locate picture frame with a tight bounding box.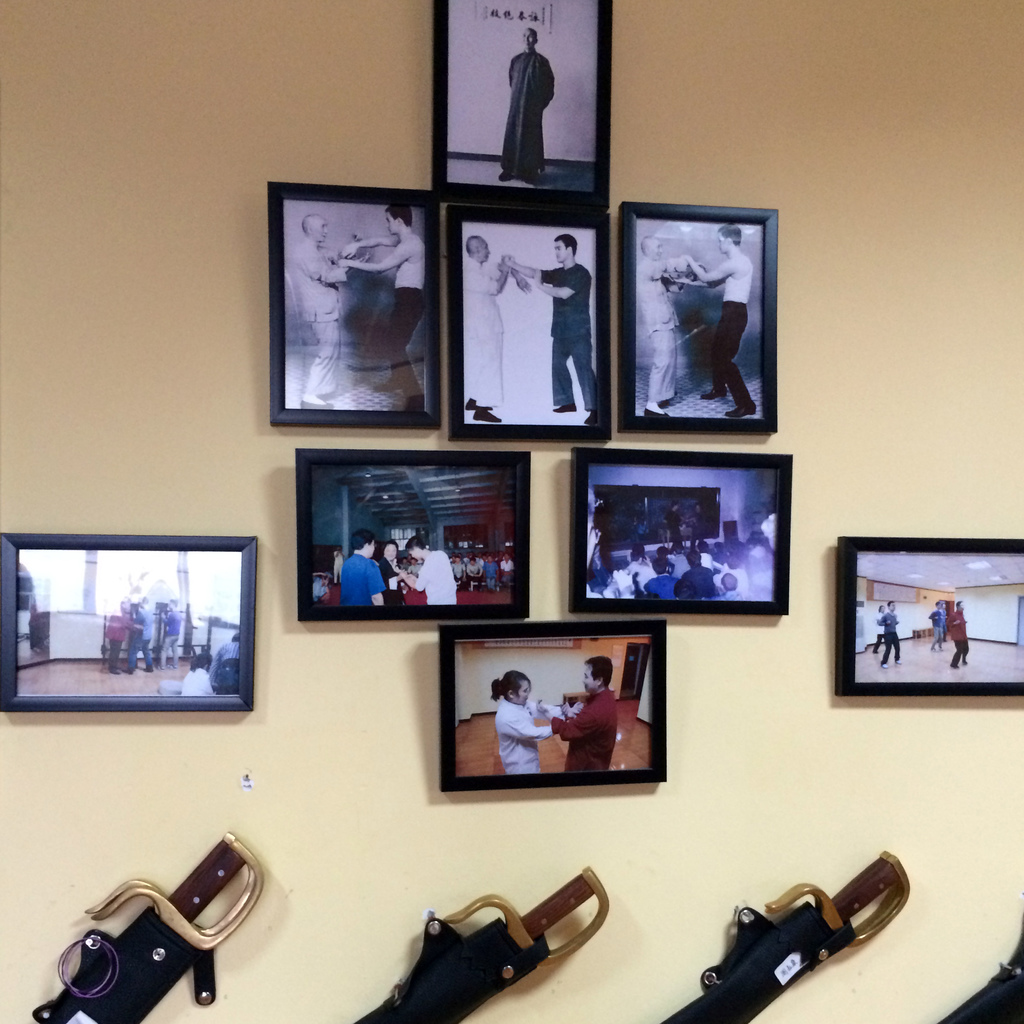
locate(837, 534, 1023, 696).
